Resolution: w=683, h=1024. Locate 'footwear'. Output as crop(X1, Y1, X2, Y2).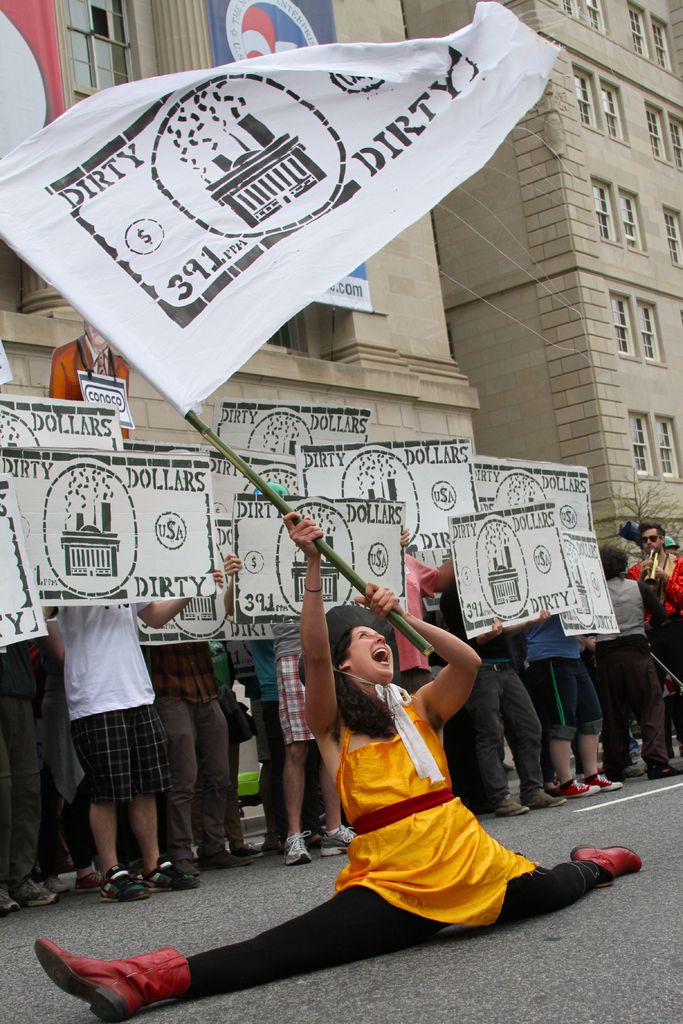
crop(200, 839, 242, 876).
